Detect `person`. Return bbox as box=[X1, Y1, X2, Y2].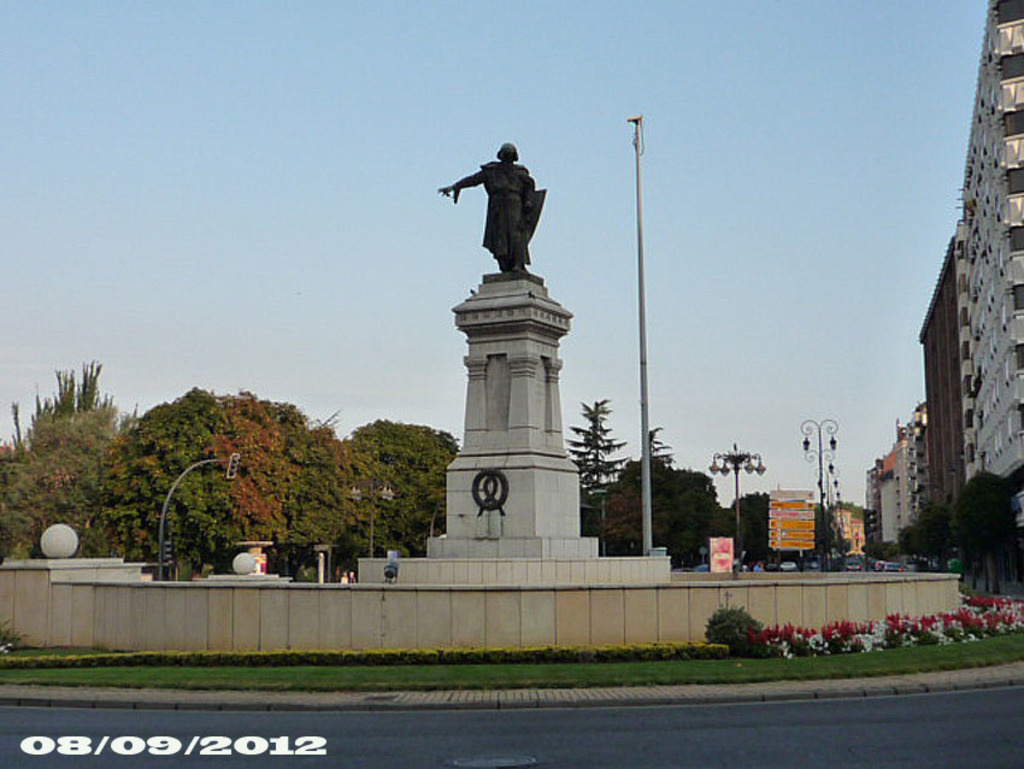
box=[436, 133, 561, 286].
